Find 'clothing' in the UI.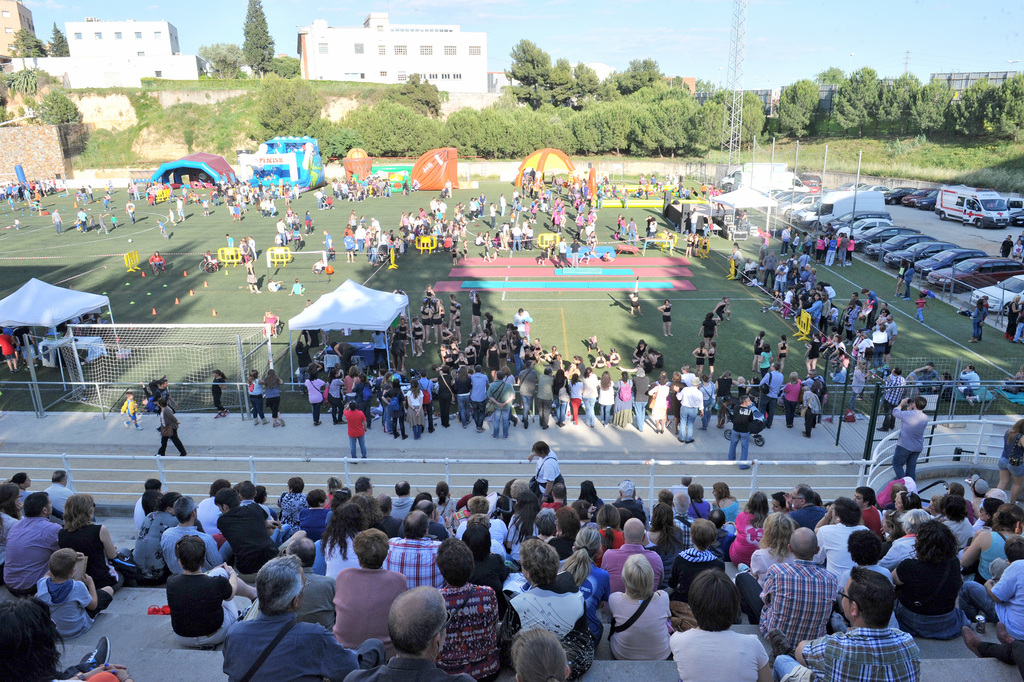
UI element at <bbox>400, 179, 411, 200</bbox>.
